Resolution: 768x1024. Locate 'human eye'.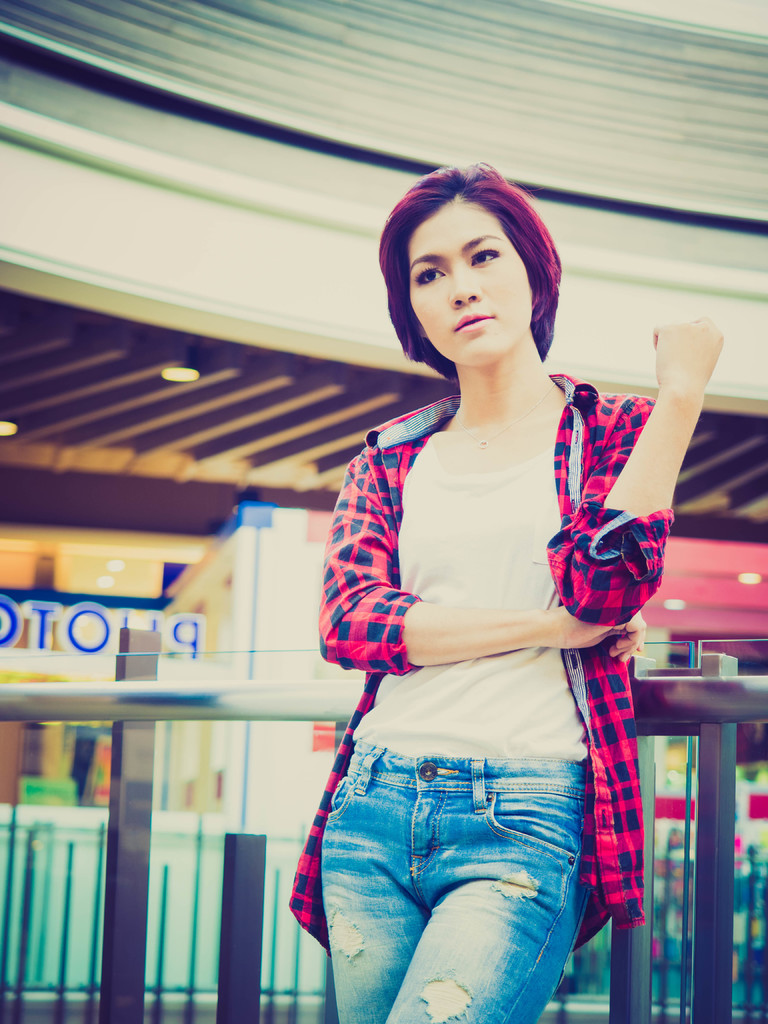
Rect(470, 244, 500, 266).
